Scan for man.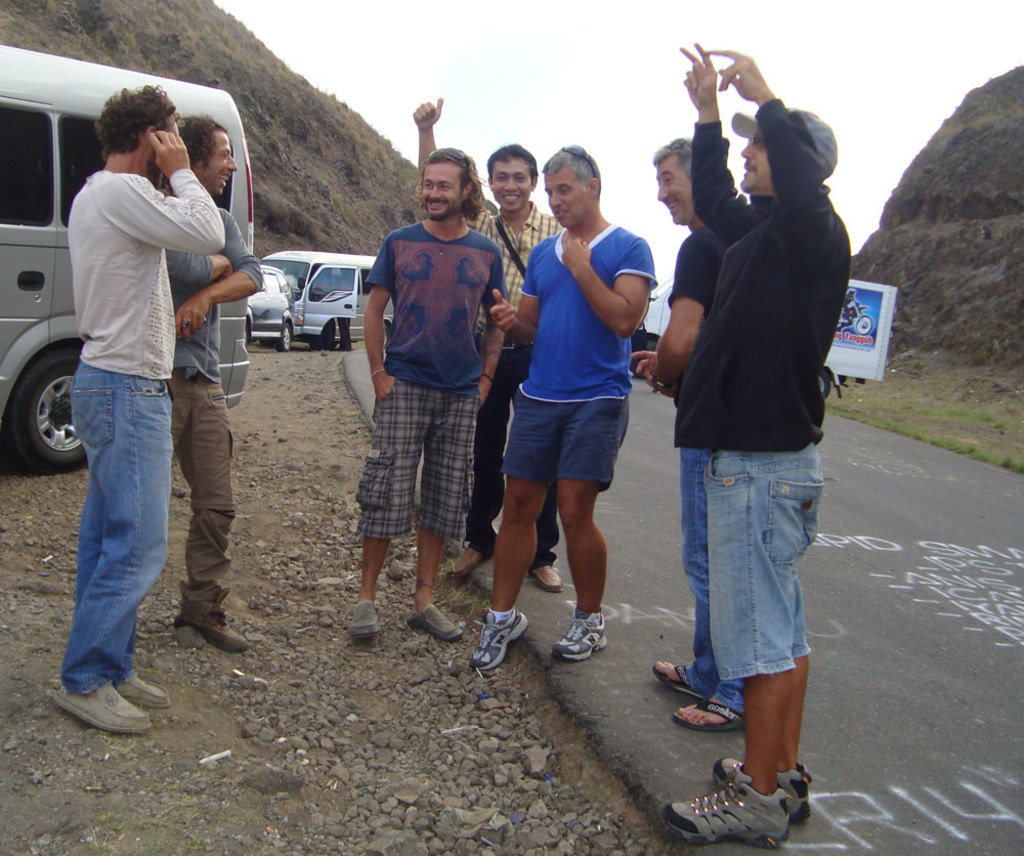
Scan result: [x1=157, y1=114, x2=259, y2=657].
